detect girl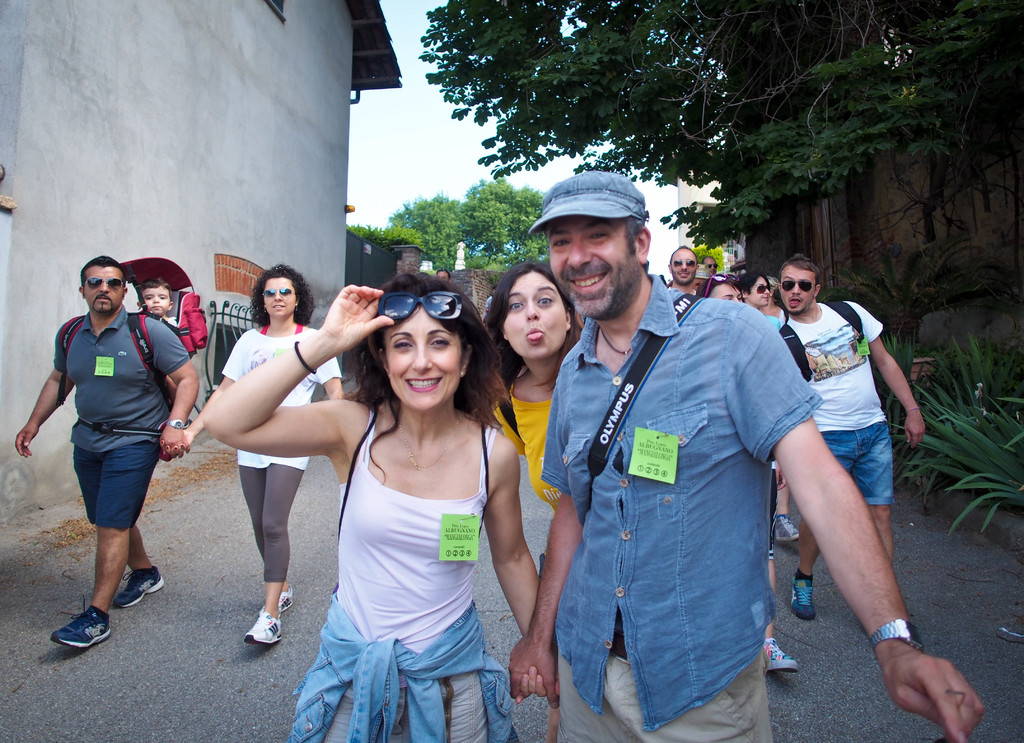
crop(195, 269, 574, 742)
